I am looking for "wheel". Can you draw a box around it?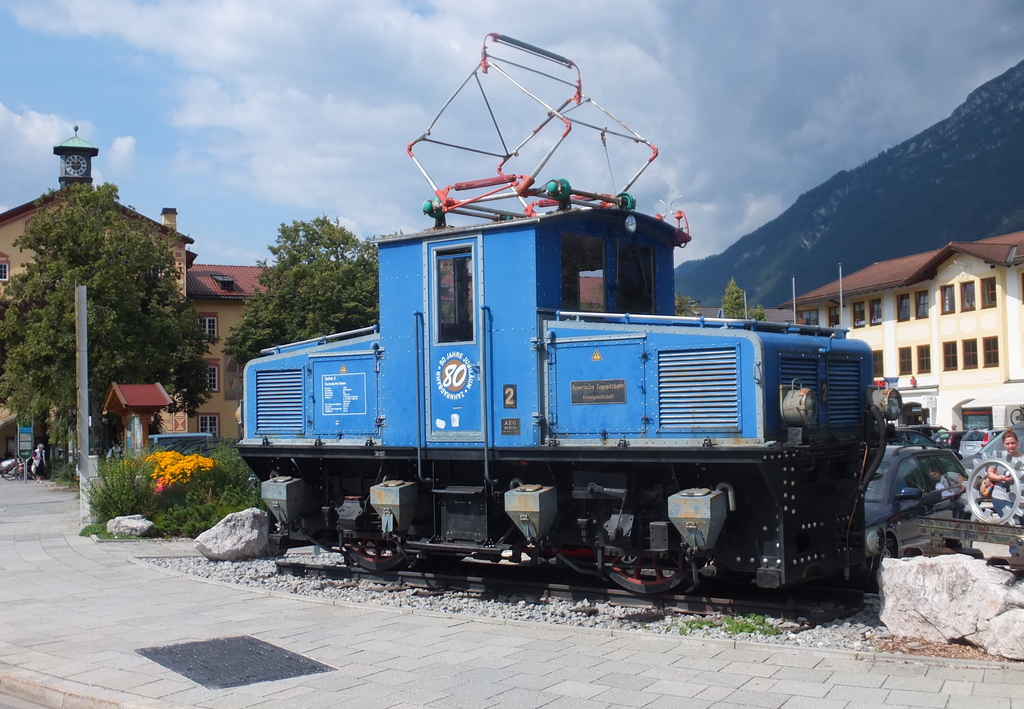
Sure, the bounding box is (left=956, top=446, right=1023, bottom=525).
